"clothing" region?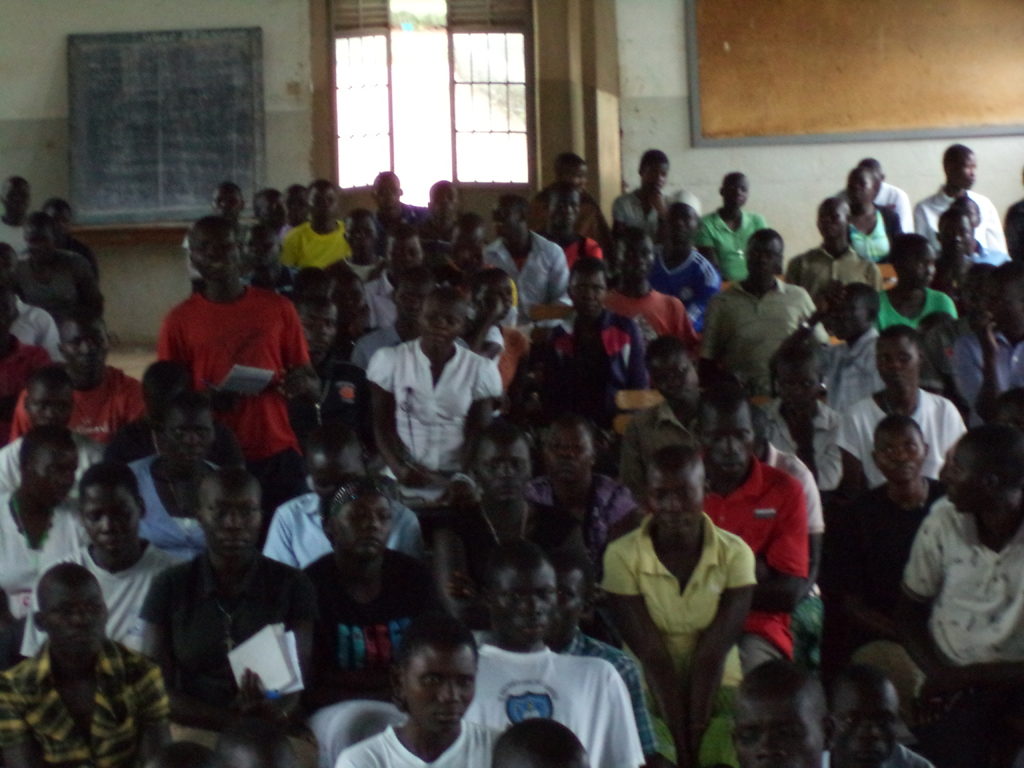
bbox=[610, 184, 701, 245]
